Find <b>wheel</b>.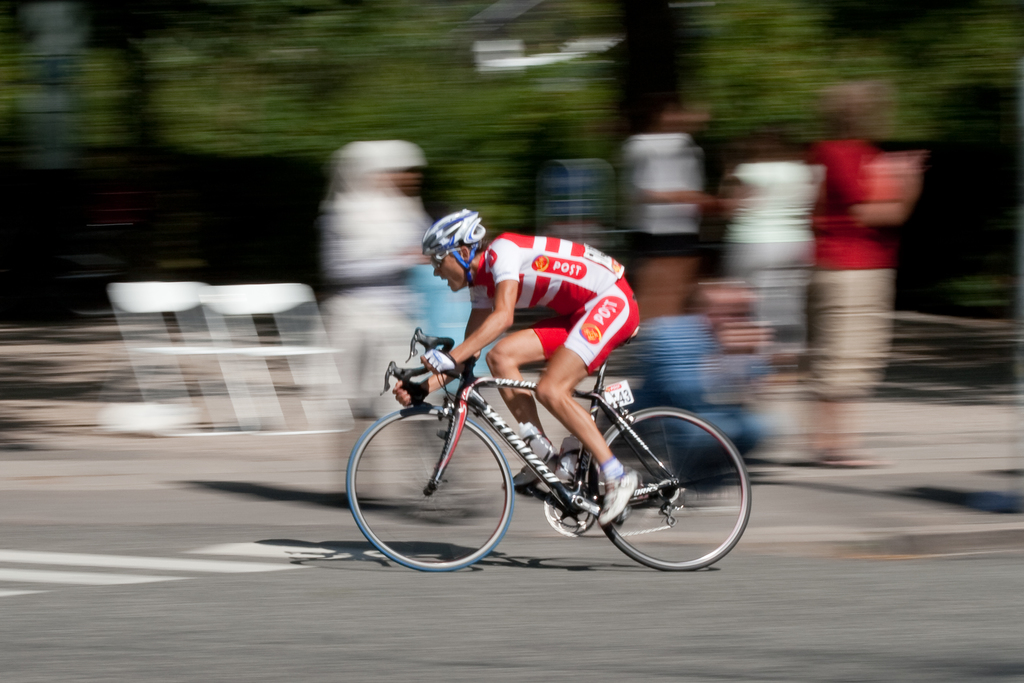
(592,404,727,568).
